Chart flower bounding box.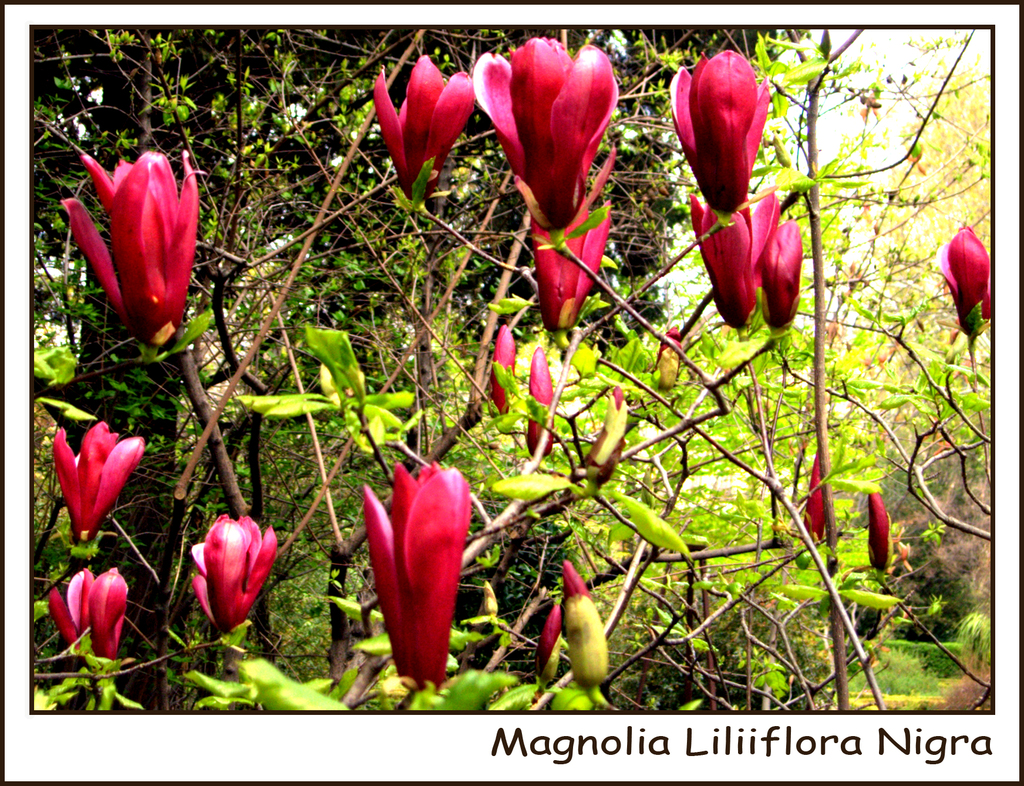
Charted: [x1=694, y1=200, x2=785, y2=332].
